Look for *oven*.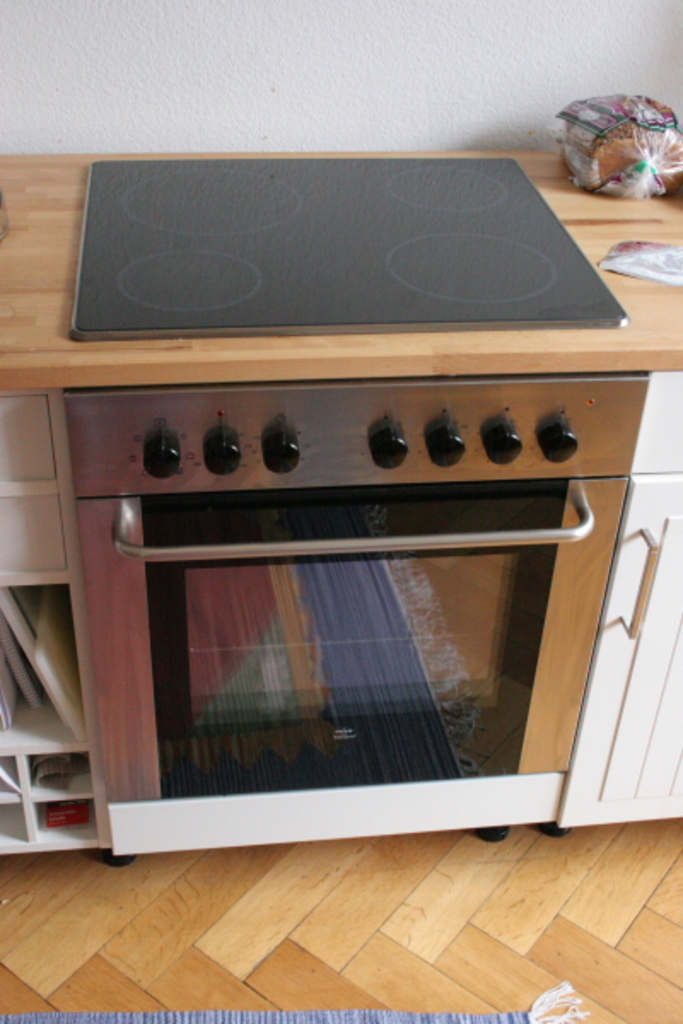
Found: 53, 375, 651, 852.
